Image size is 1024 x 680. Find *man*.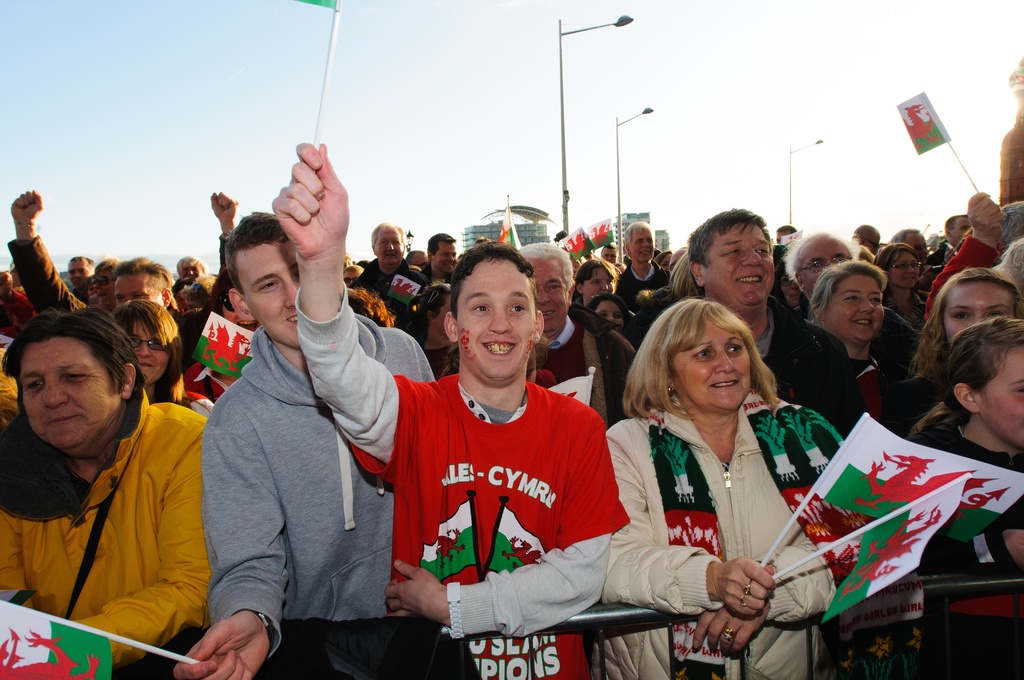
pyautogui.locateOnScreen(783, 226, 927, 361).
